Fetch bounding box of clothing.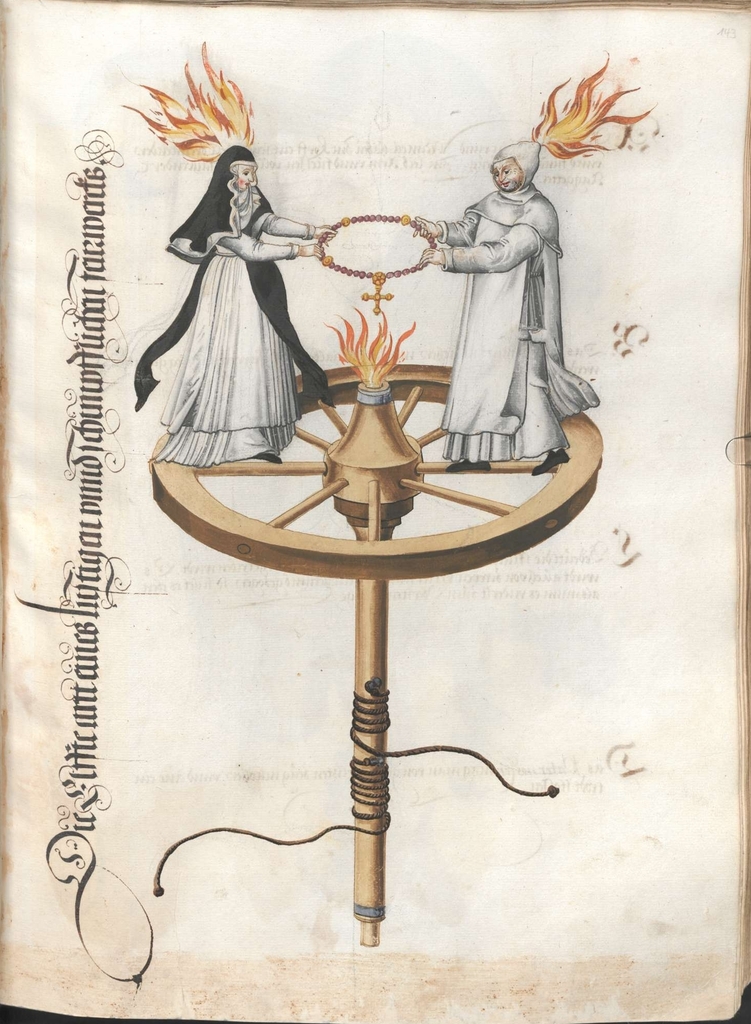
Bbox: 156:143:320:452.
